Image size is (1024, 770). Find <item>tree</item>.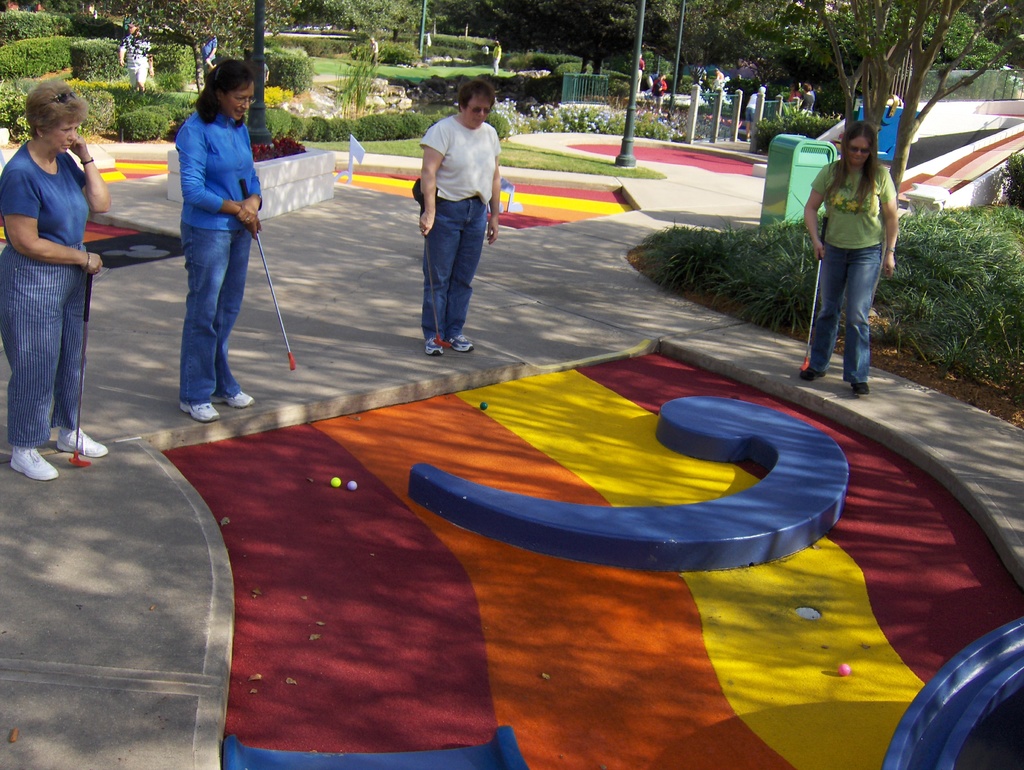
bbox=[788, 0, 1023, 216].
